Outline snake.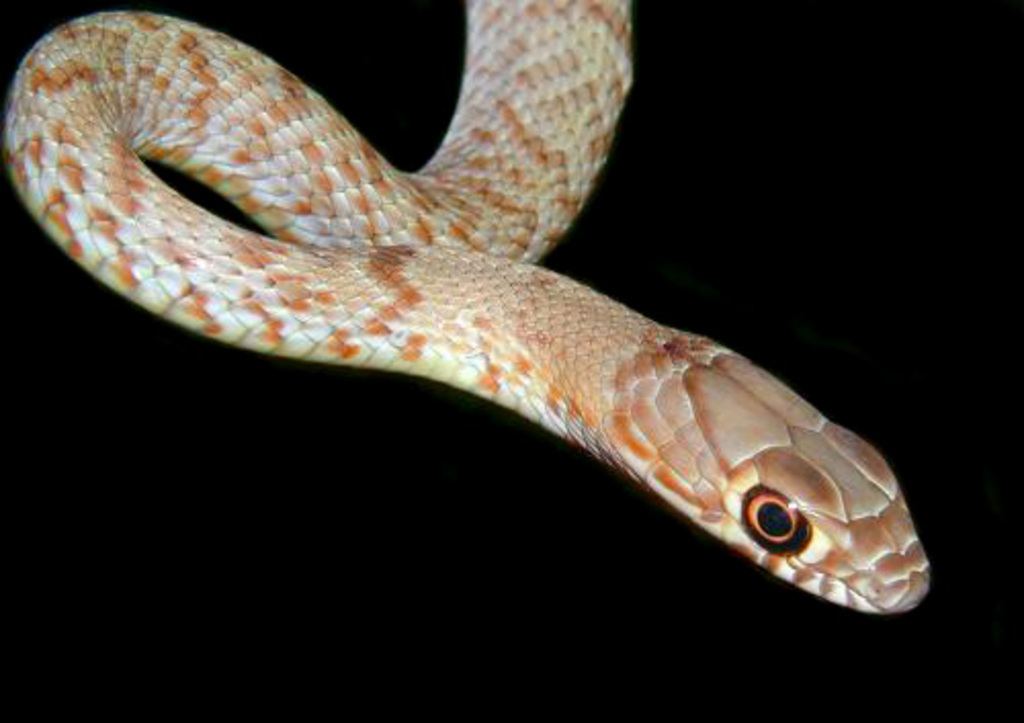
Outline: [0, 0, 932, 612].
